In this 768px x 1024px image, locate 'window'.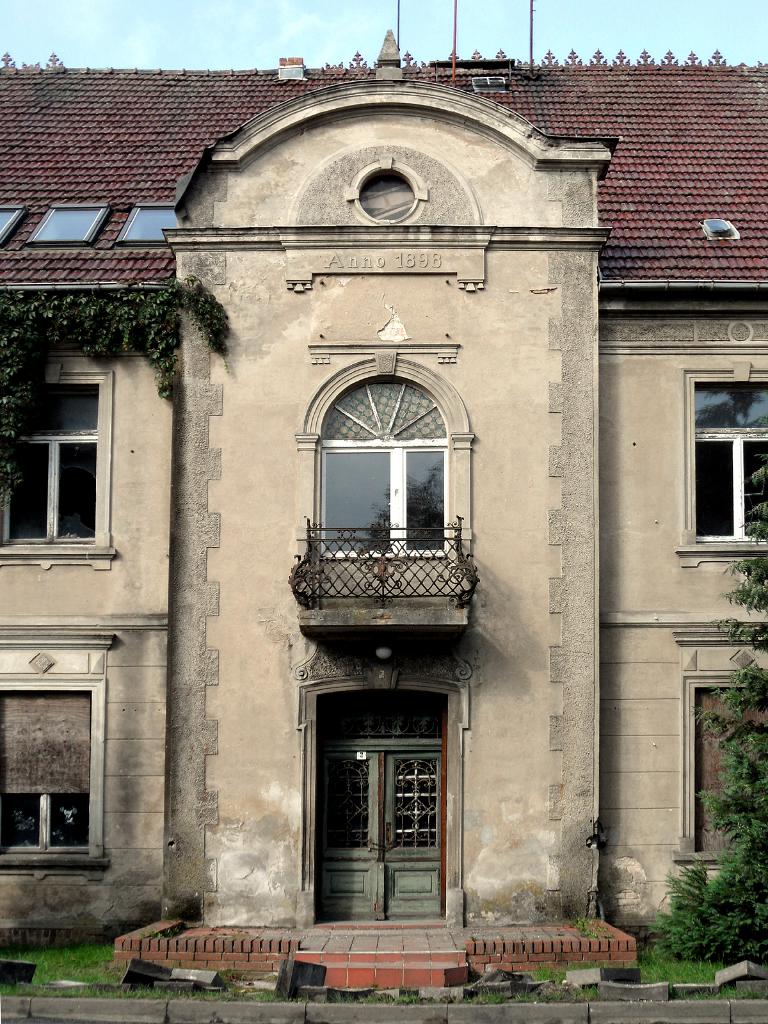
Bounding box: (682, 679, 767, 865).
